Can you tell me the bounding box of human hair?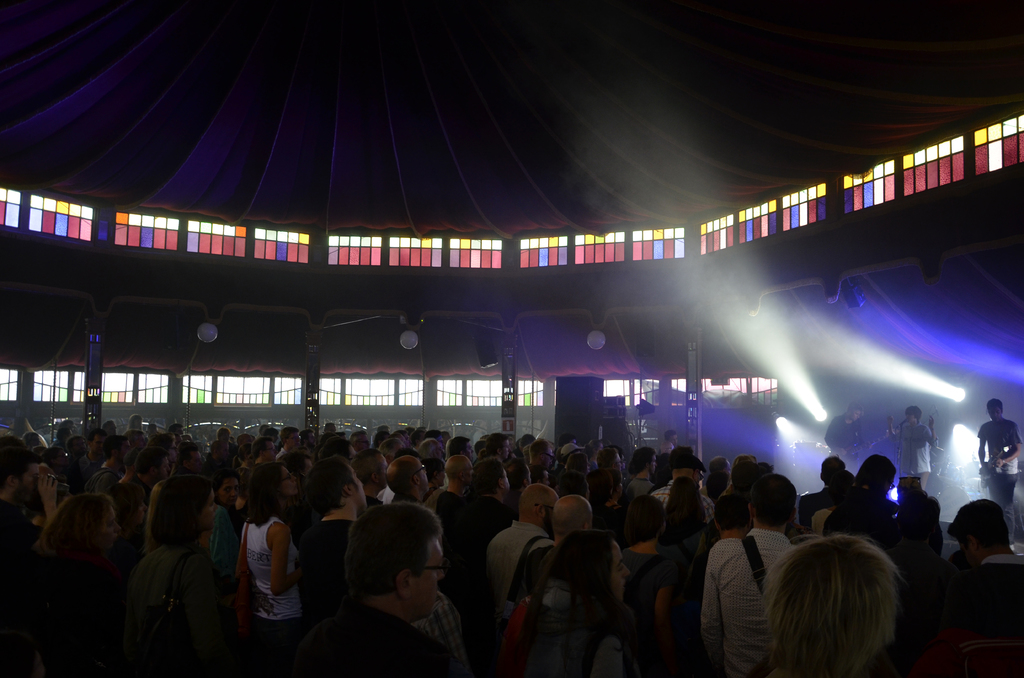
box(42, 444, 62, 469).
